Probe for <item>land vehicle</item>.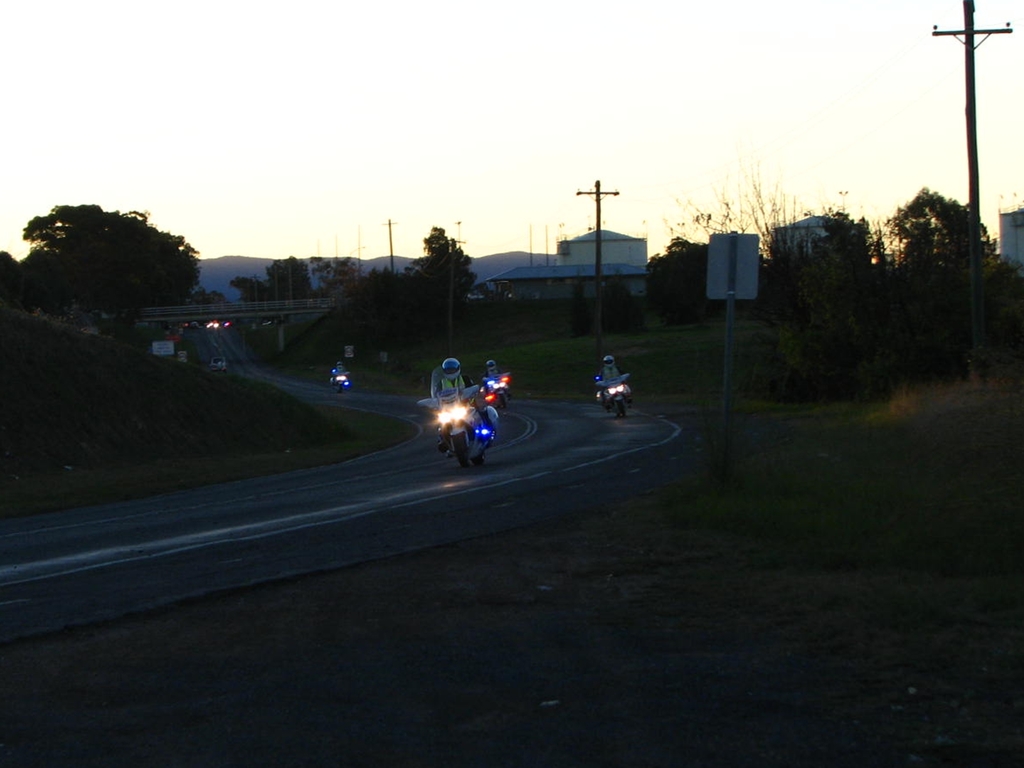
Probe result: x1=333, y1=367, x2=348, y2=393.
